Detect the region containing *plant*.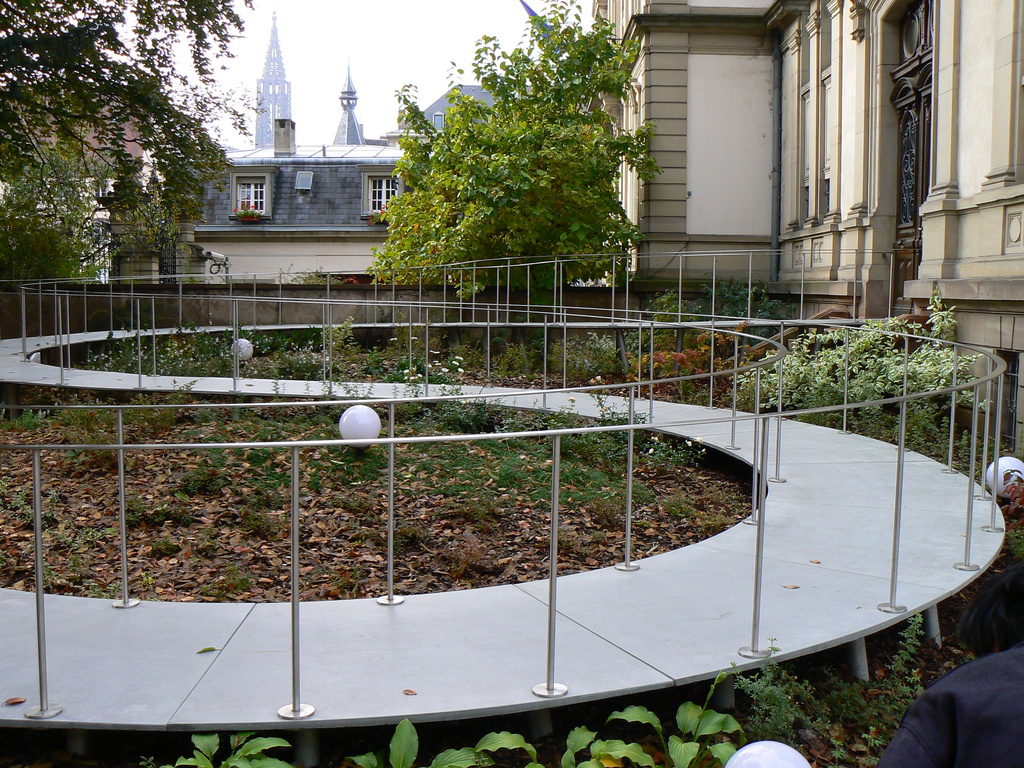
998 479 1023 518.
